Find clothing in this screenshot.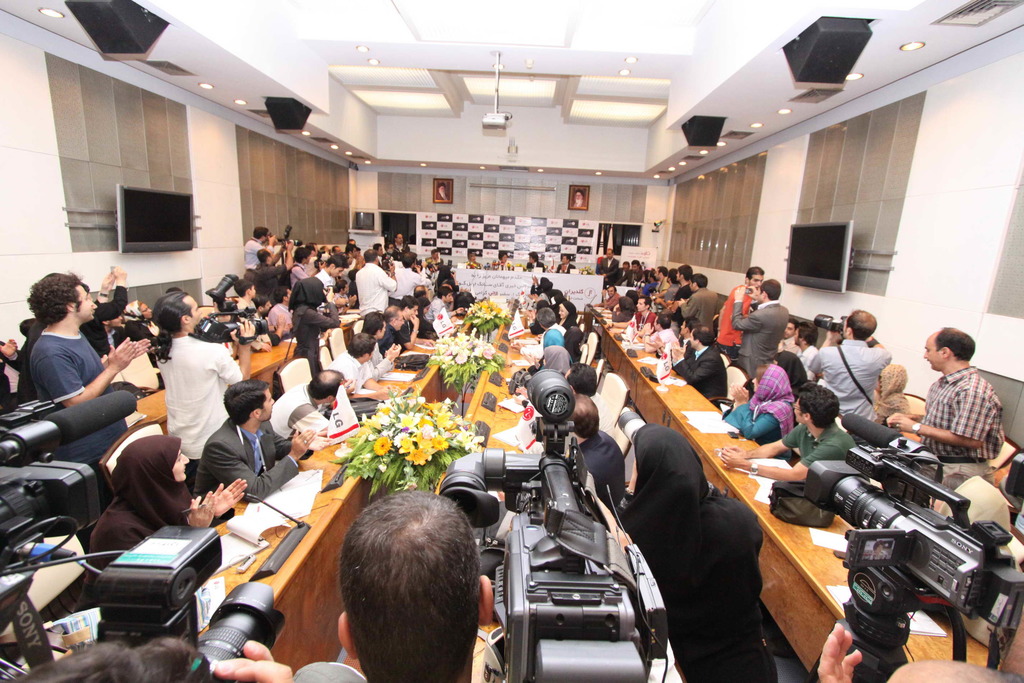
The bounding box for clothing is (326, 350, 366, 393).
